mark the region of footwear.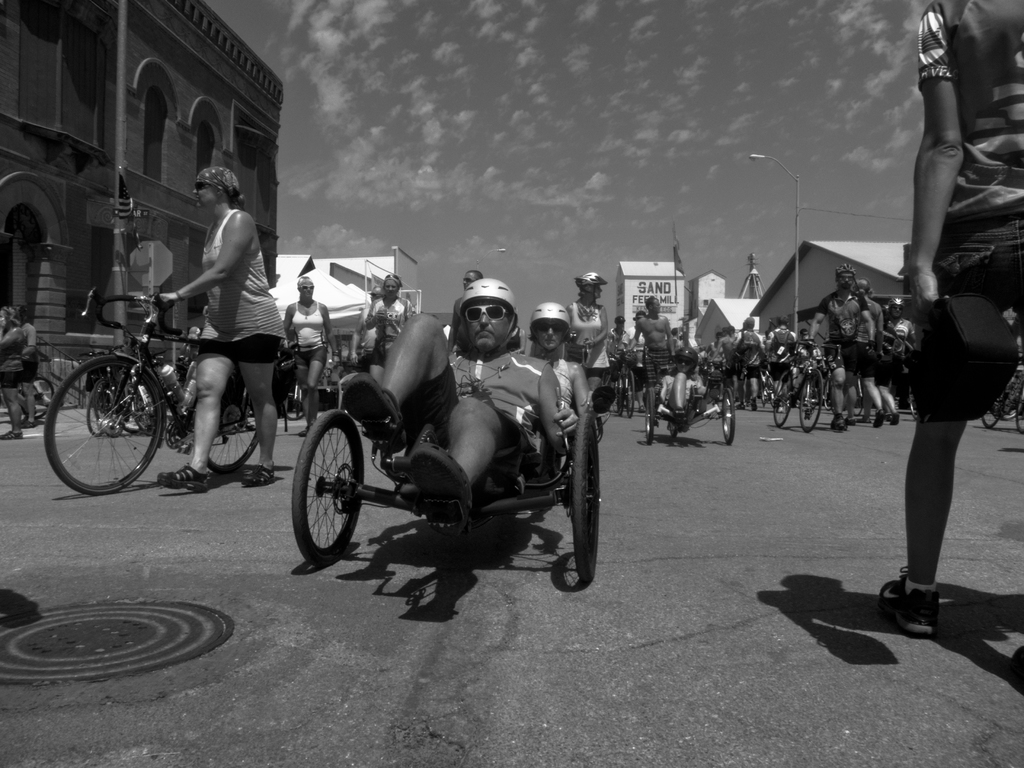
Region: detection(829, 412, 849, 432).
